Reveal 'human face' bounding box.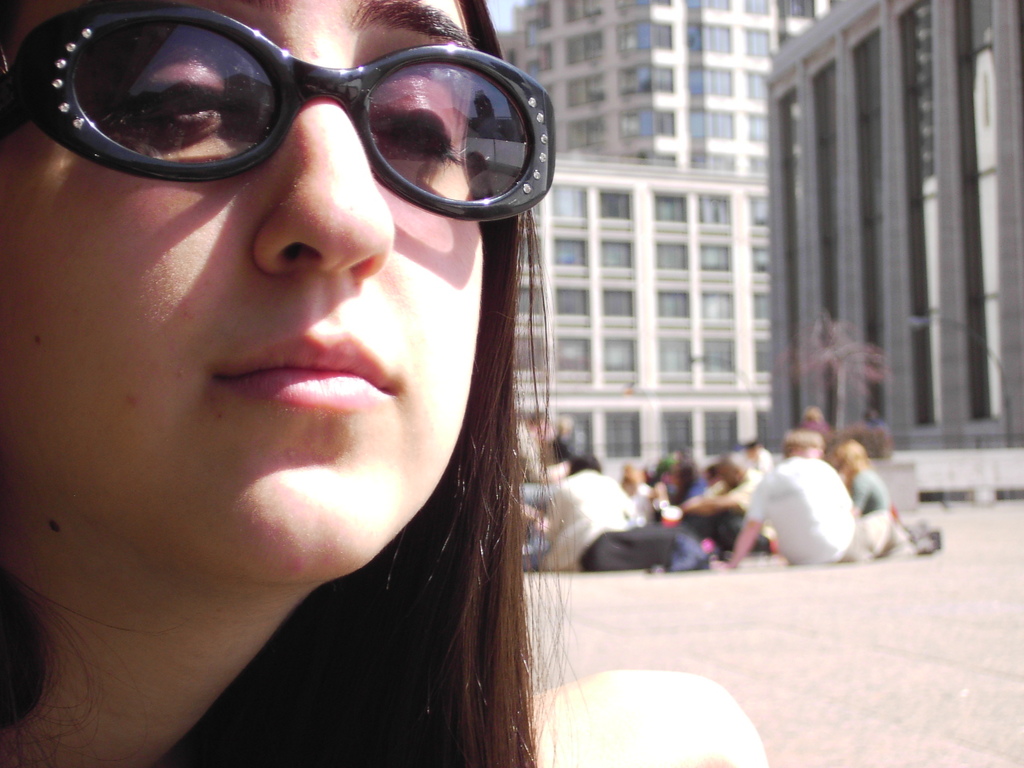
Revealed: [0, 0, 478, 585].
